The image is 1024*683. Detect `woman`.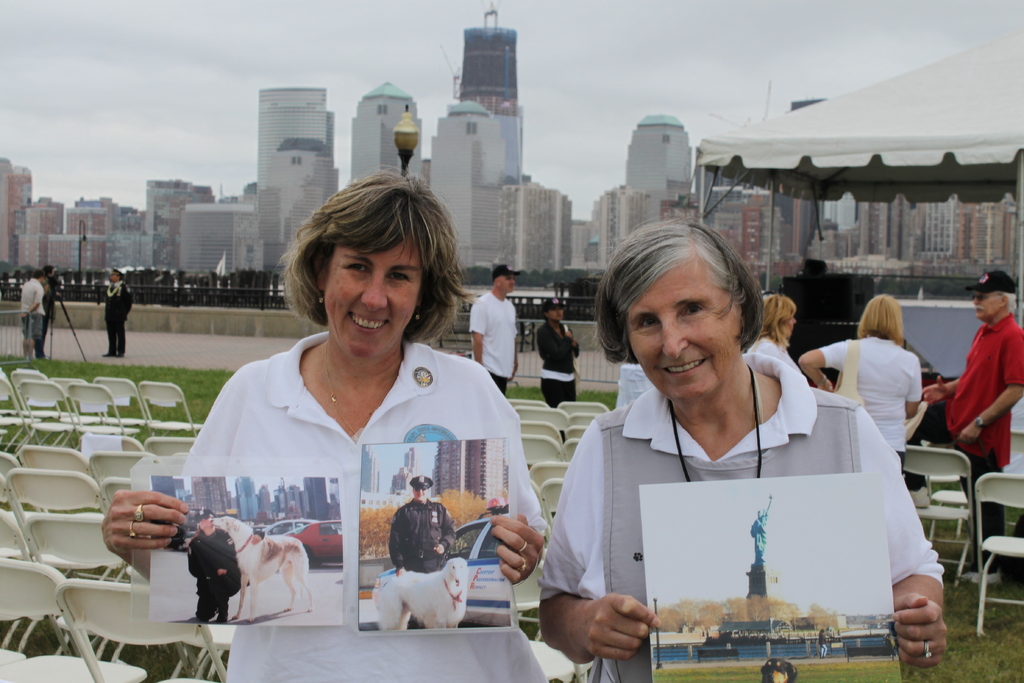
Detection: <box>797,288,924,483</box>.
